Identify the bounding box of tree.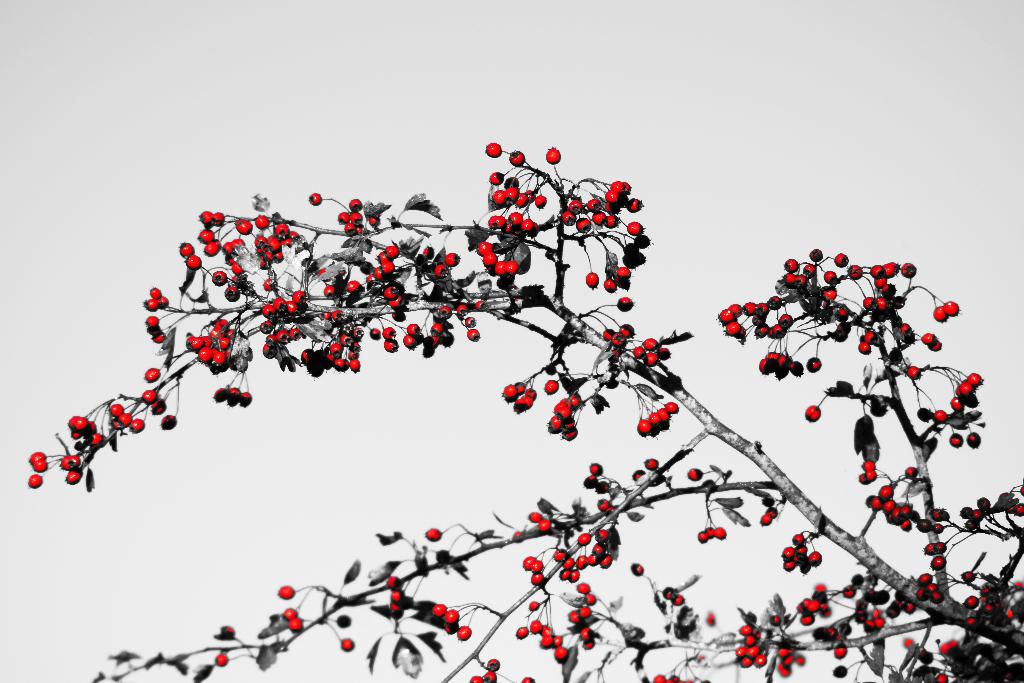
24,93,1022,654.
